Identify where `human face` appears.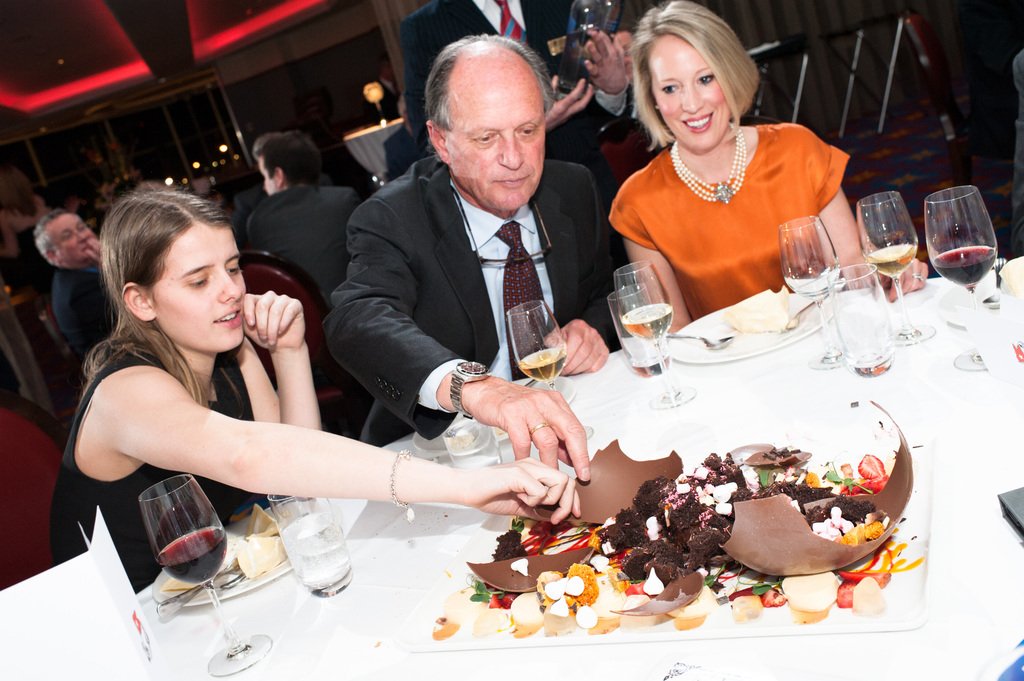
Appears at {"x1": 467, "y1": 51, "x2": 559, "y2": 212}.
